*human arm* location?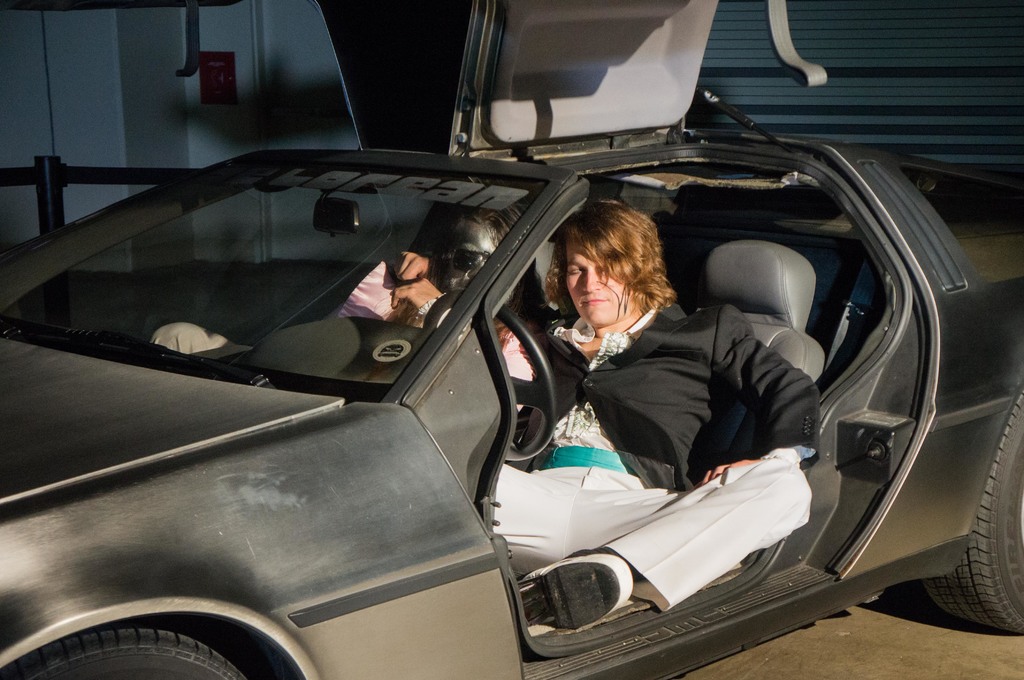
<bbox>376, 281, 484, 327</bbox>
